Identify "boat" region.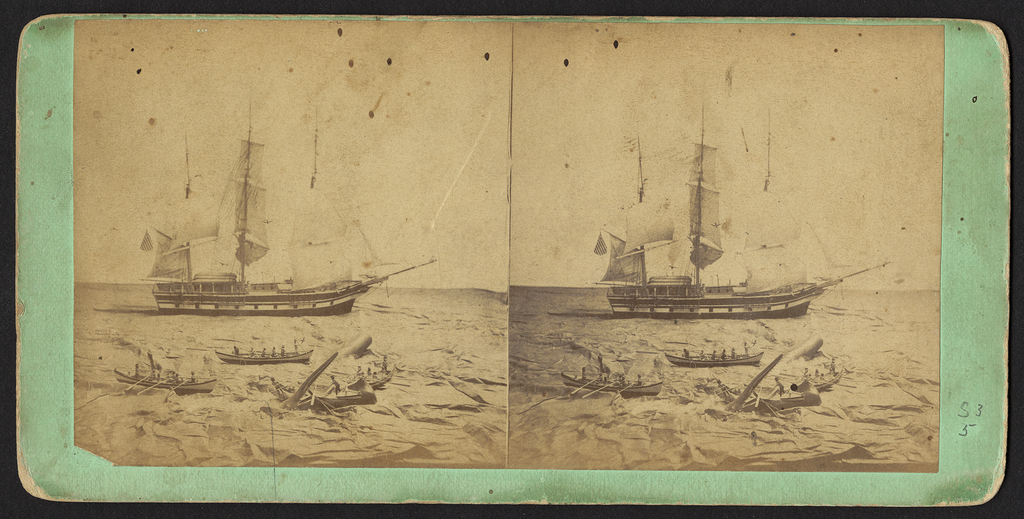
Region: <region>148, 99, 434, 316</region>.
